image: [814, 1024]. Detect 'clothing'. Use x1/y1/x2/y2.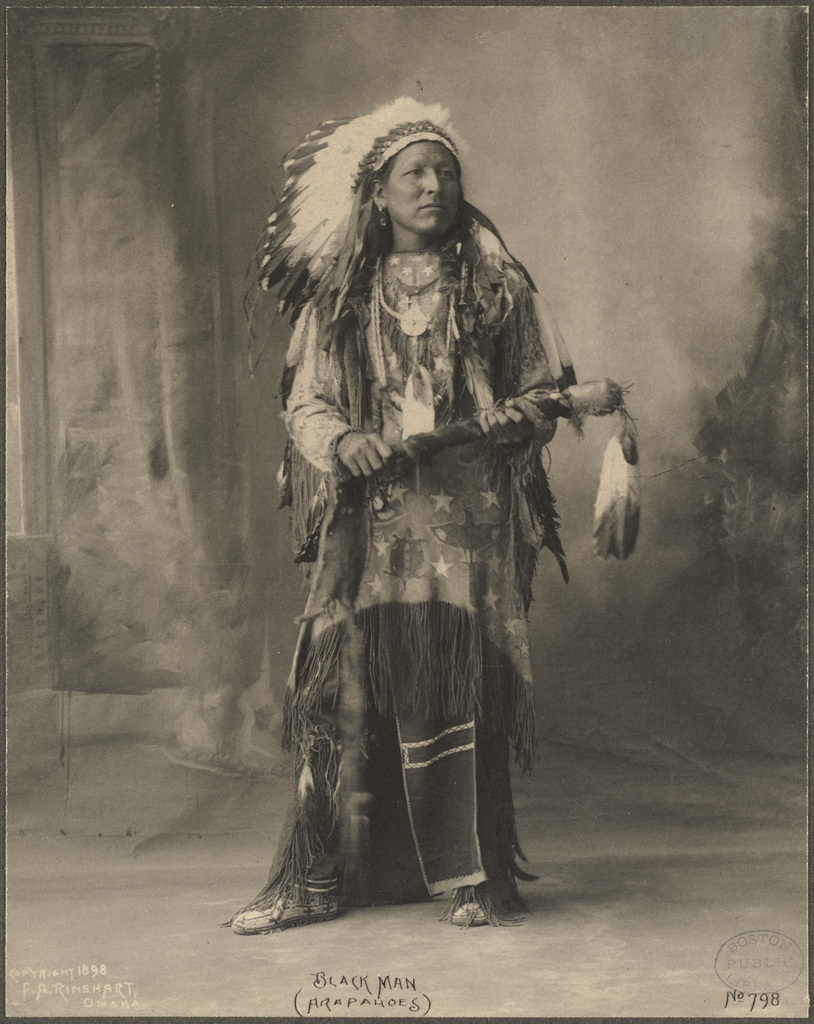
279/230/569/779.
